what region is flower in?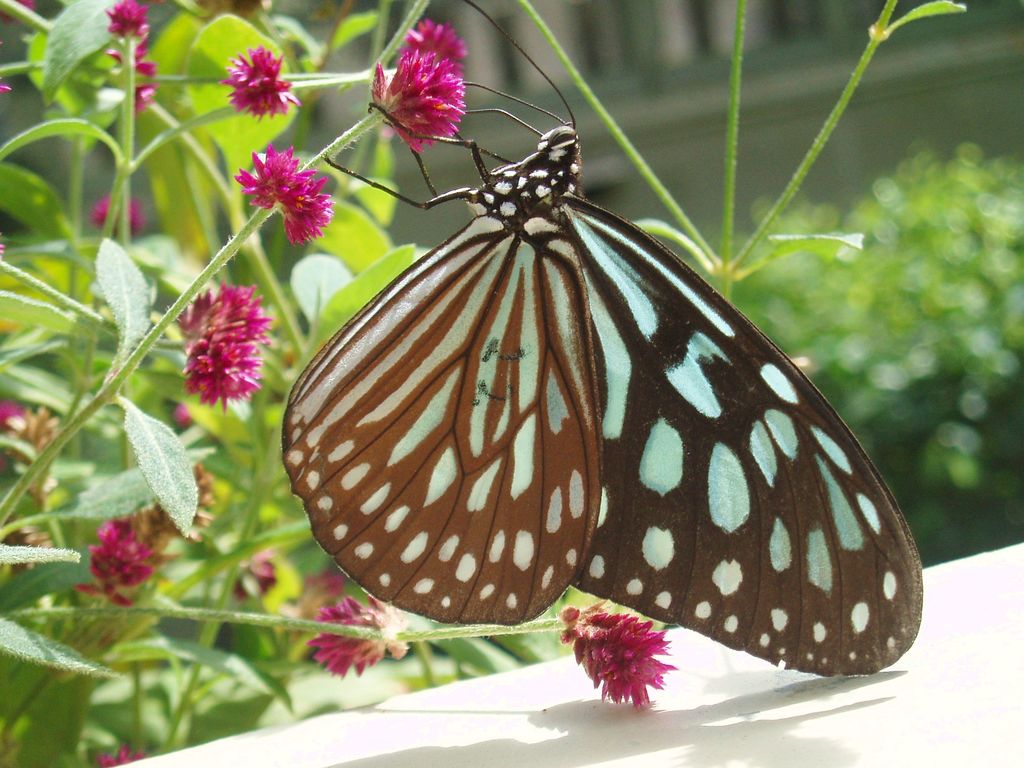
Rect(107, 0, 156, 106).
